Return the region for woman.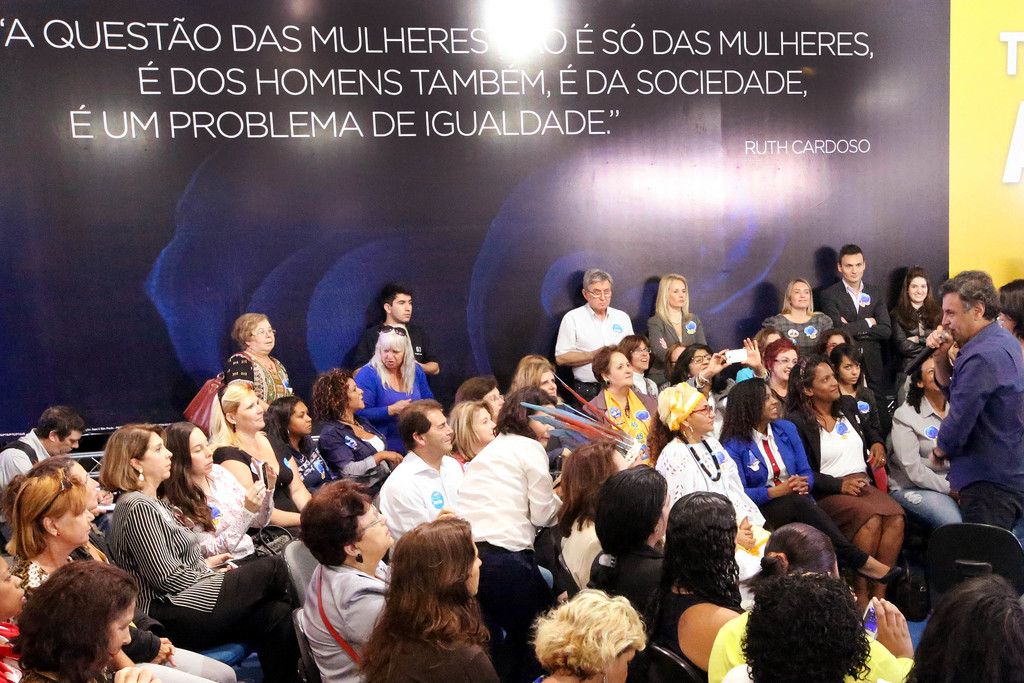
left=517, top=588, right=645, bottom=682.
